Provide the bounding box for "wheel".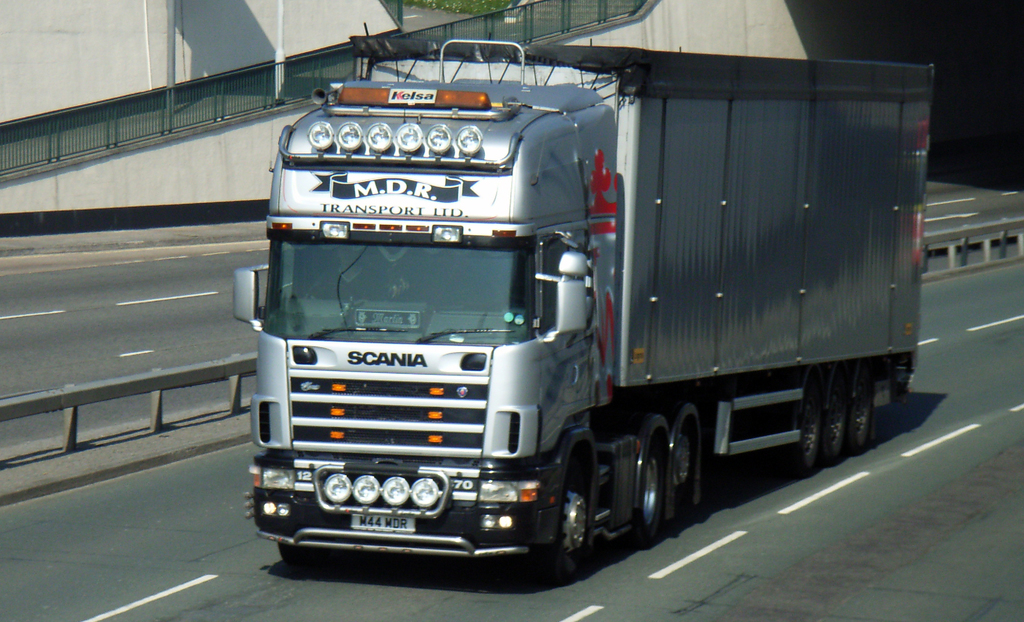
x1=278, y1=542, x2=321, y2=564.
